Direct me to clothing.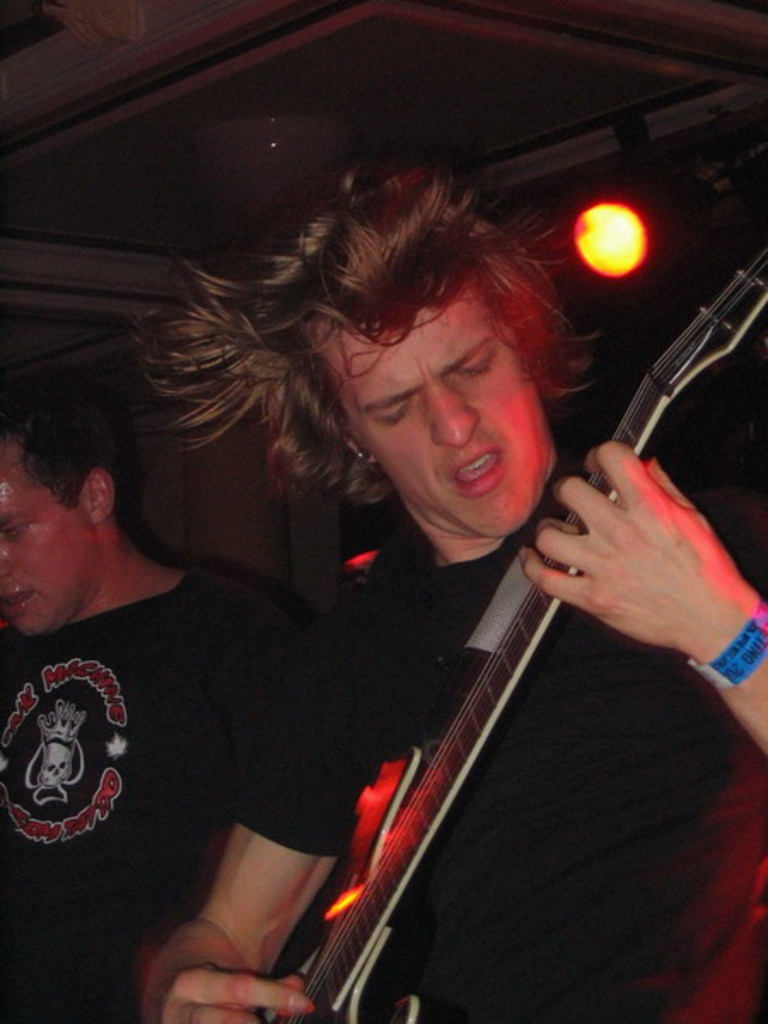
Direction: [3,486,294,976].
